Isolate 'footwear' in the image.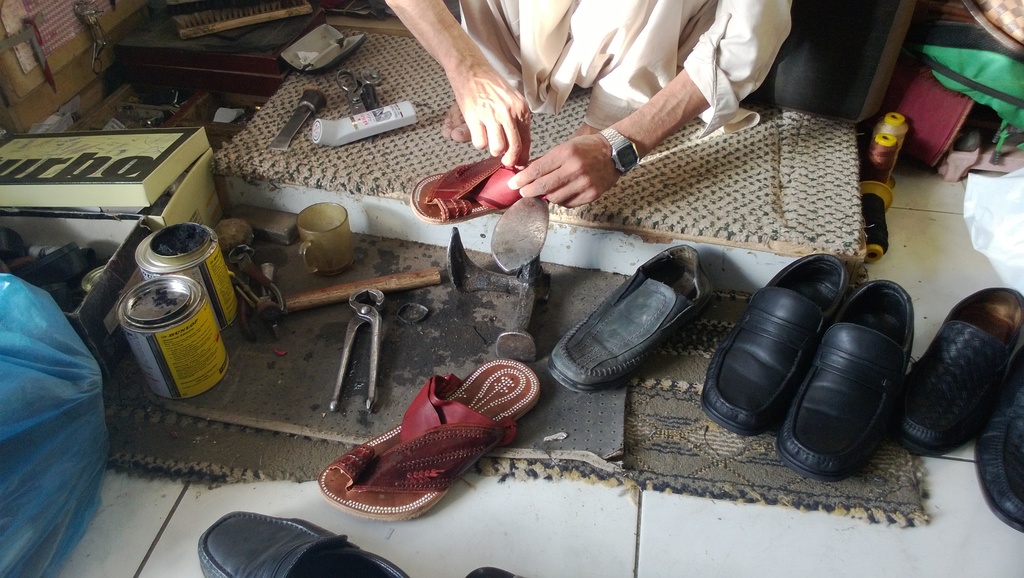
Isolated region: (x1=315, y1=355, x2=540, y2=519).
